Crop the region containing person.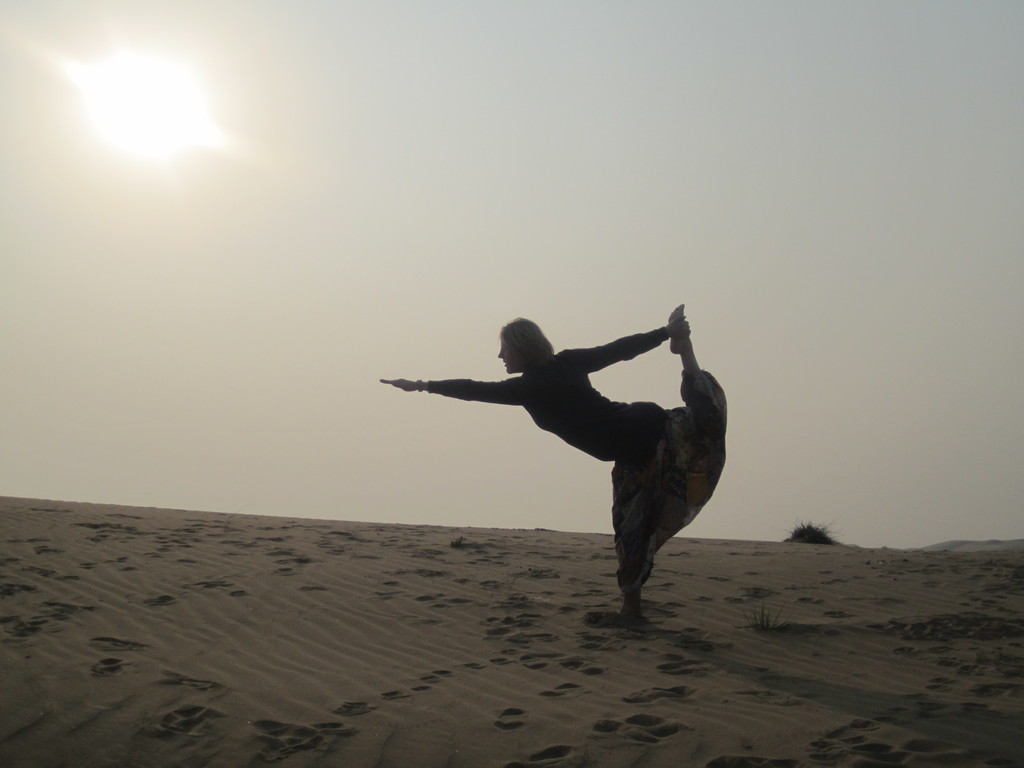
Crop region: box(410, 281, 753, 628).
